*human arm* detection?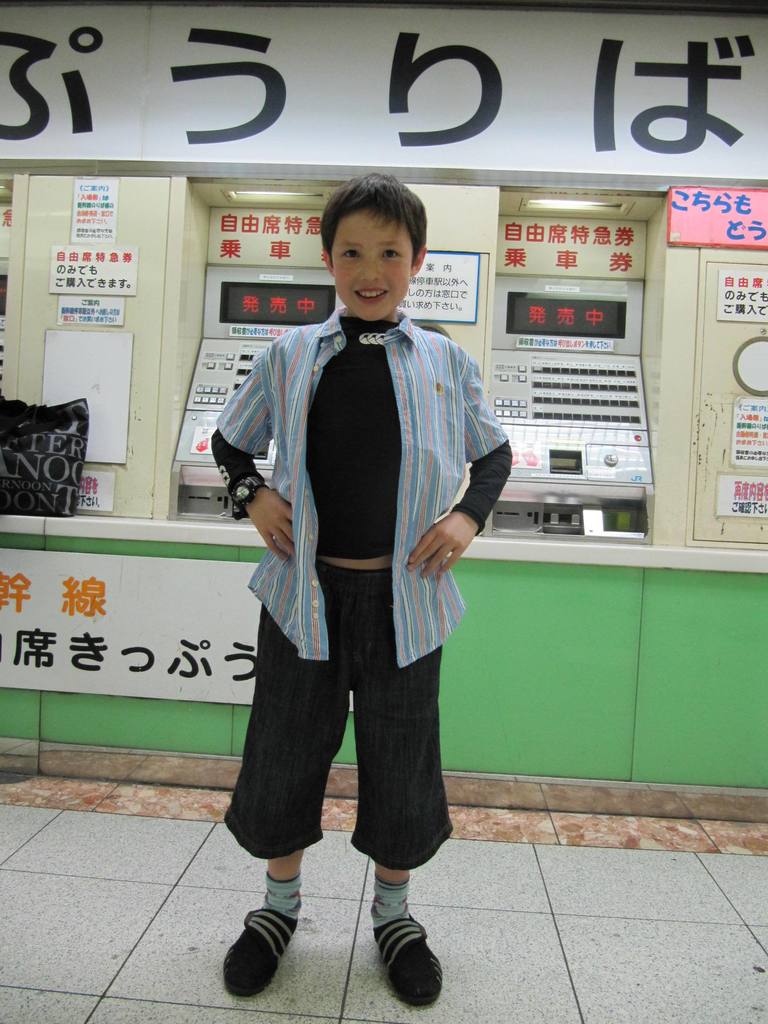
[left=398, top=351, right=513, bottom=579]
